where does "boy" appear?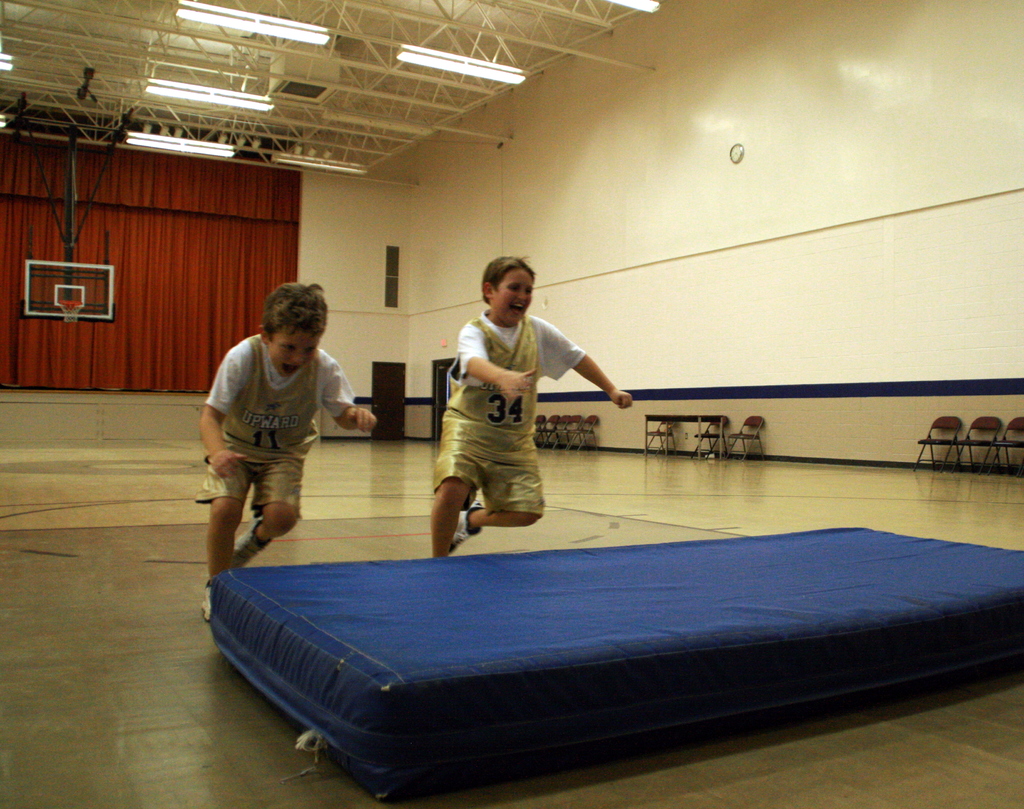
Appears at {"x1": 189, "y1": 274, "x2": 388, "y2": 628}.
